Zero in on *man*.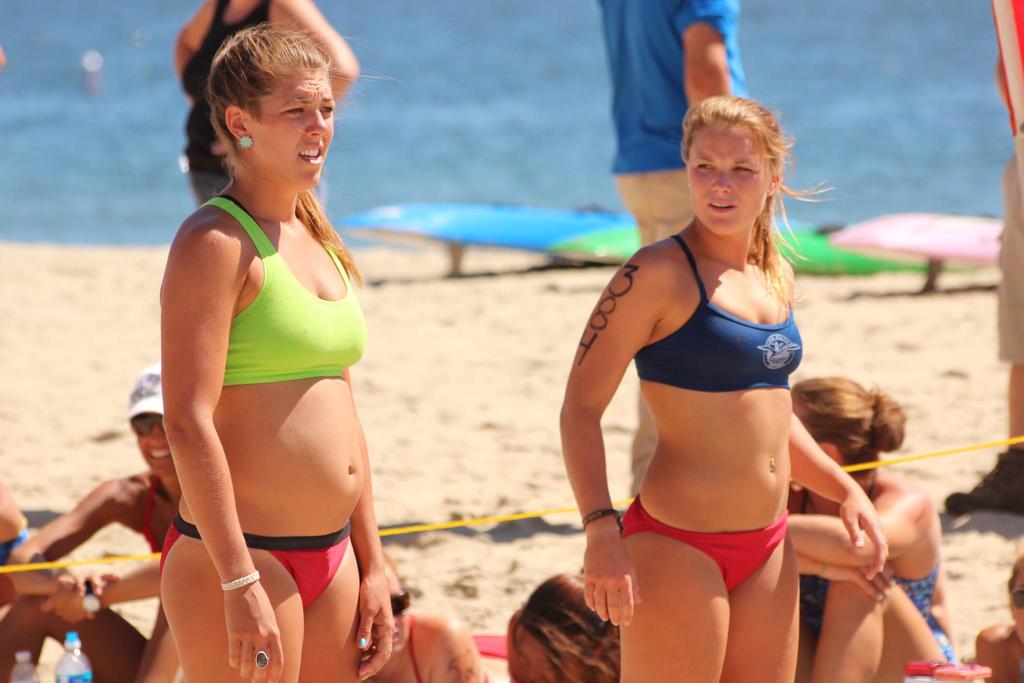
Zeroed in: <region>944, 0, 1023, 516</region>.
